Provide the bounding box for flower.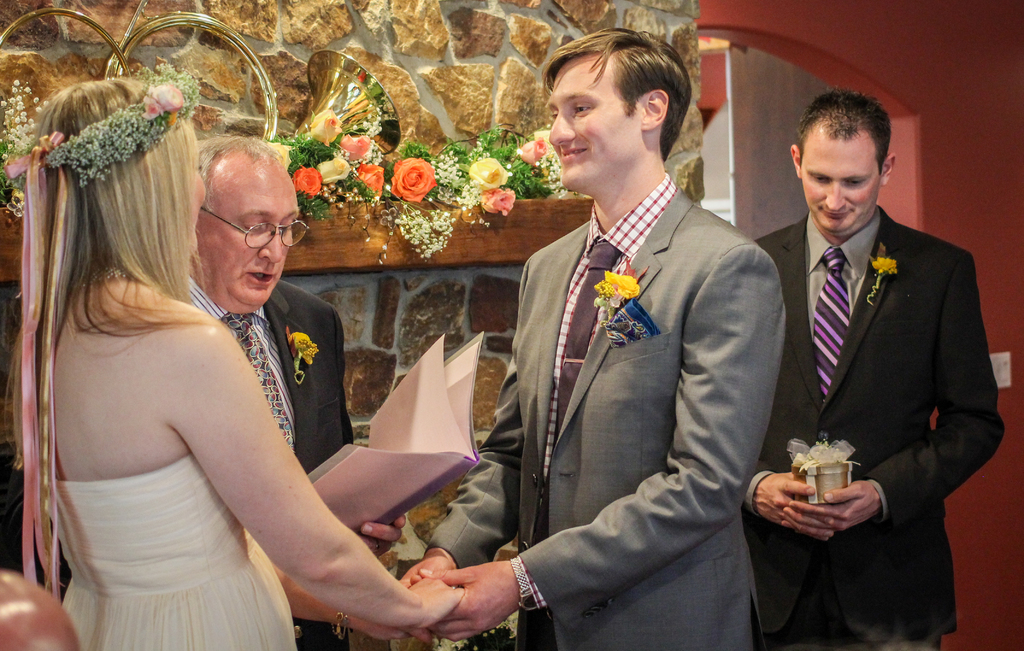
crop(516, 134, 550, 162).
